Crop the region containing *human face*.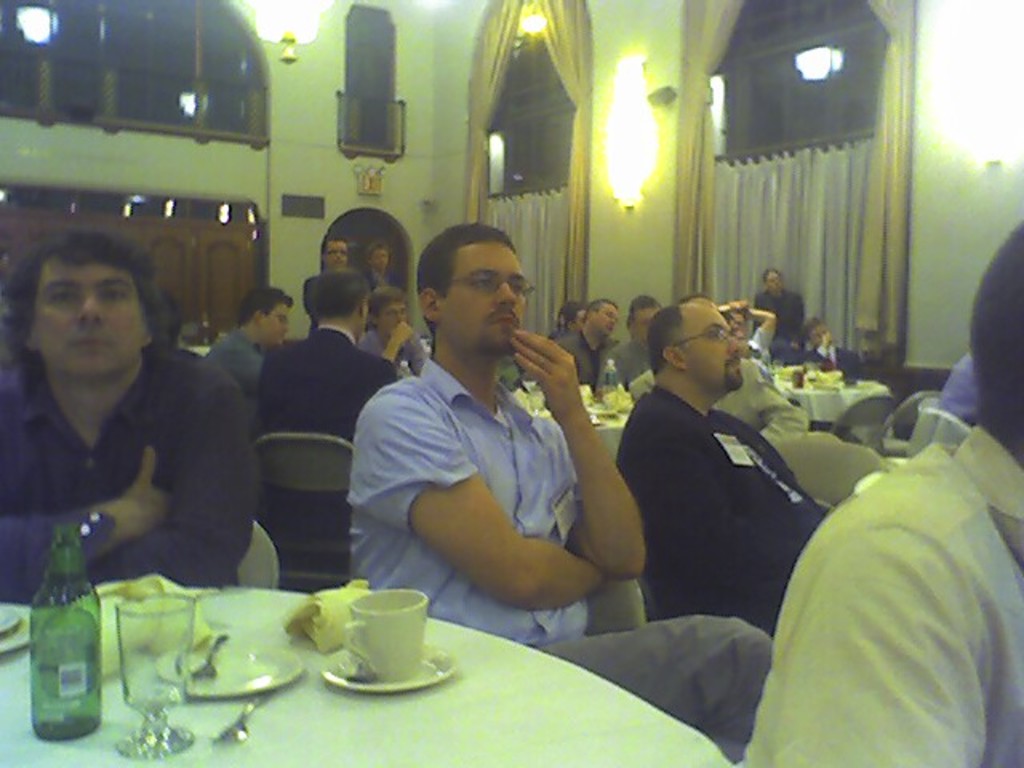
Crop region: 731 306 747 333.
